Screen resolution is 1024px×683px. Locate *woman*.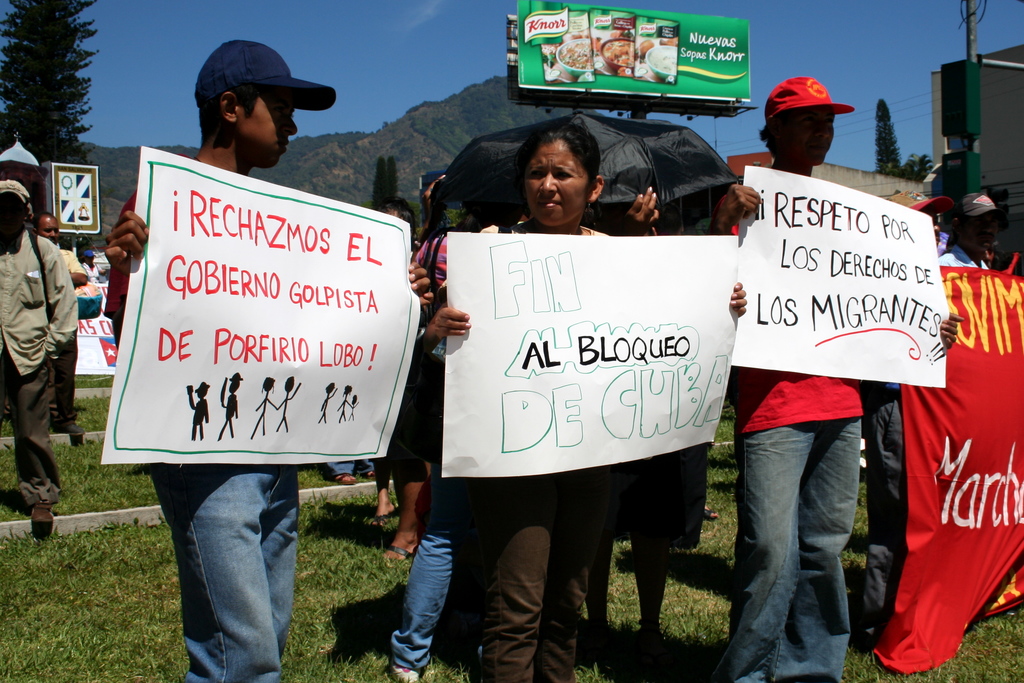
l=437, t=113, r=613, b=678.
